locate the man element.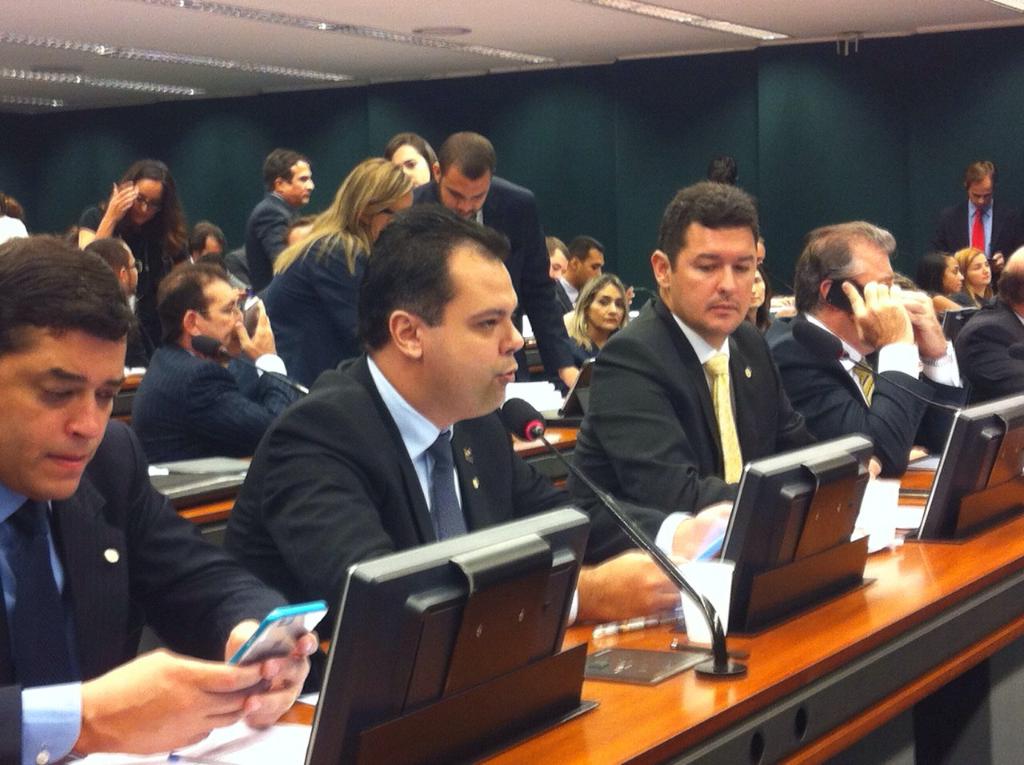
Element bbox: <bbox>939, 159, 1023, 280</bbox>.
